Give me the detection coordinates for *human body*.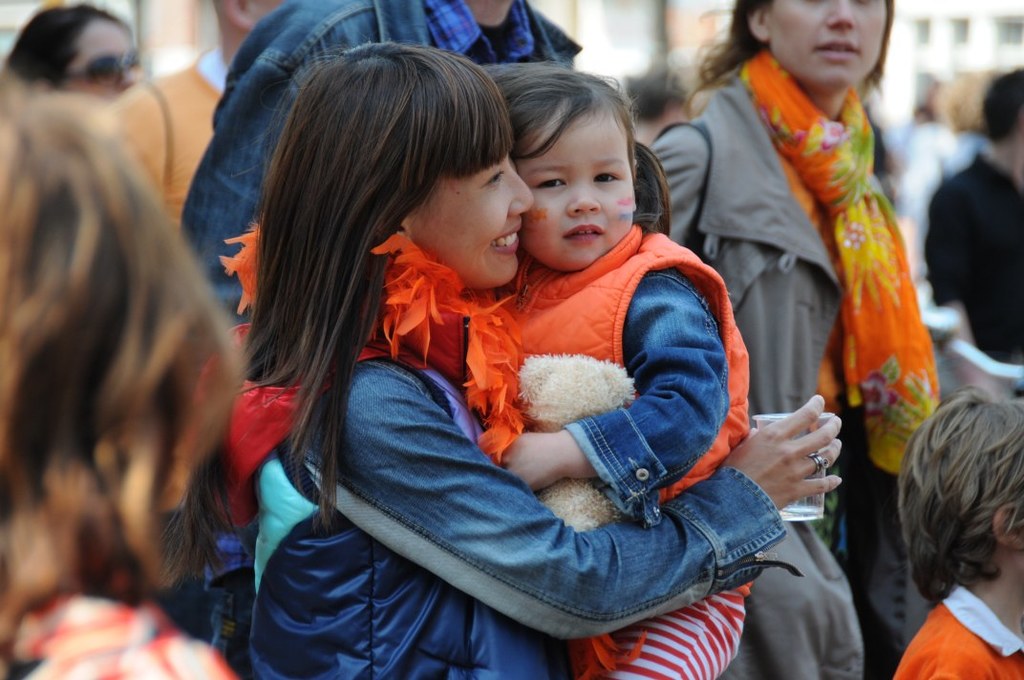
l=649, t=75, r=923, b=679.
